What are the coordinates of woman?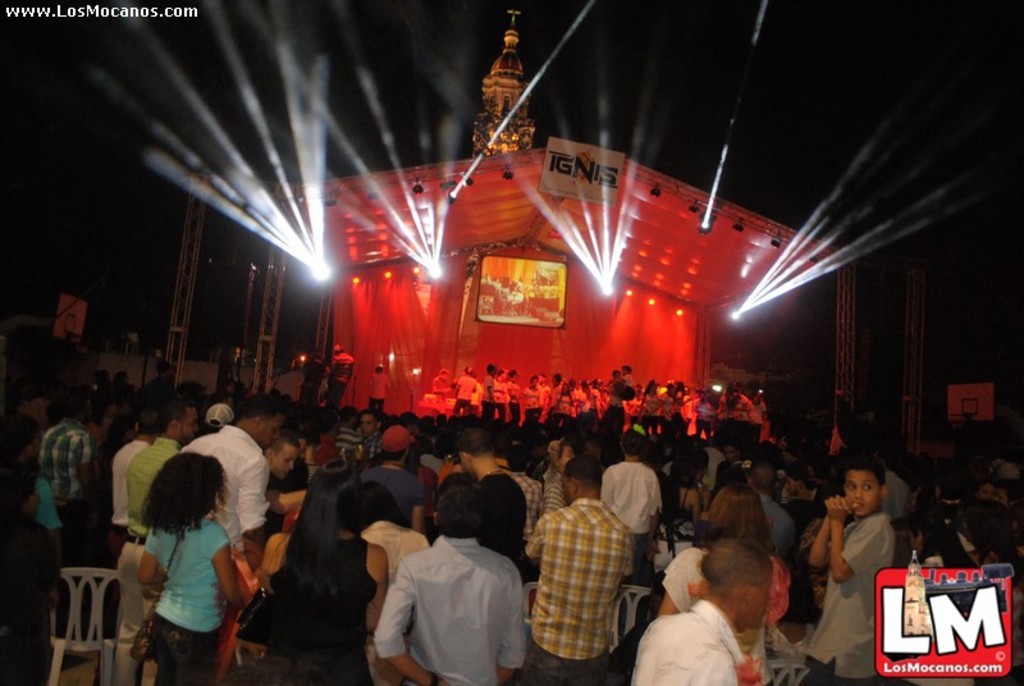
232 461 380 685.
